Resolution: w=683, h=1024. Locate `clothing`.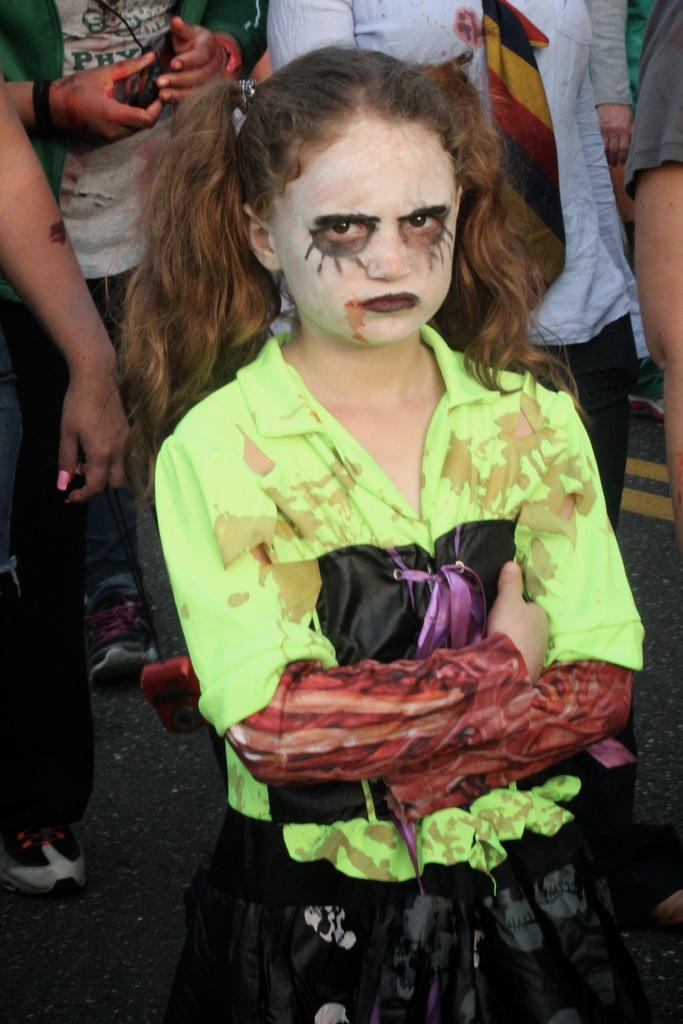
<region>138, 233, 612, 931</region>.
